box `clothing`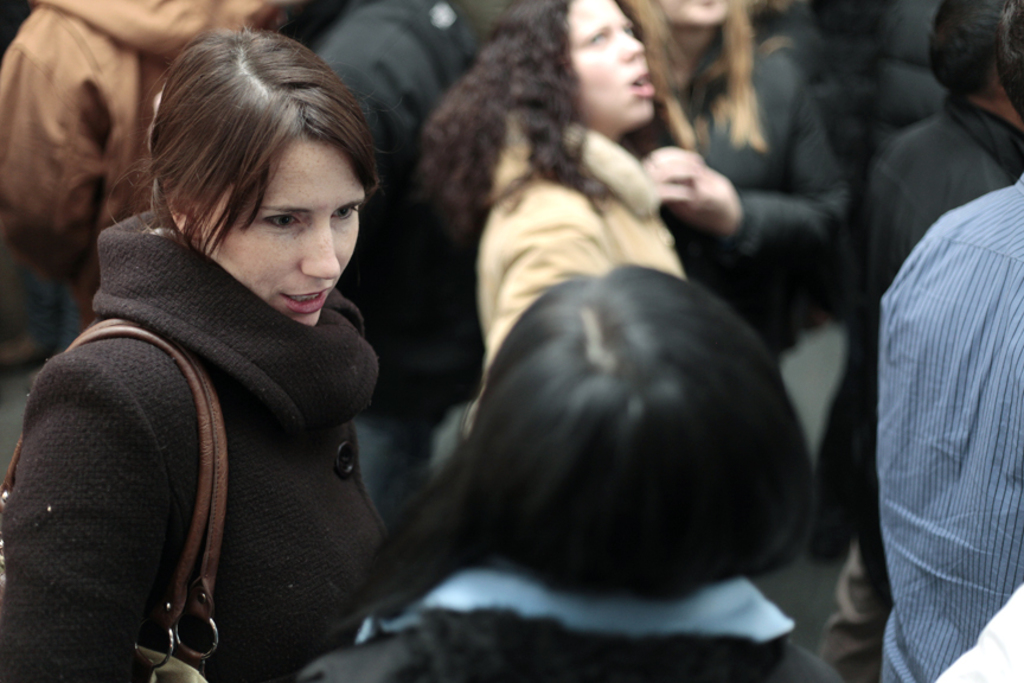
297 585 885 682
